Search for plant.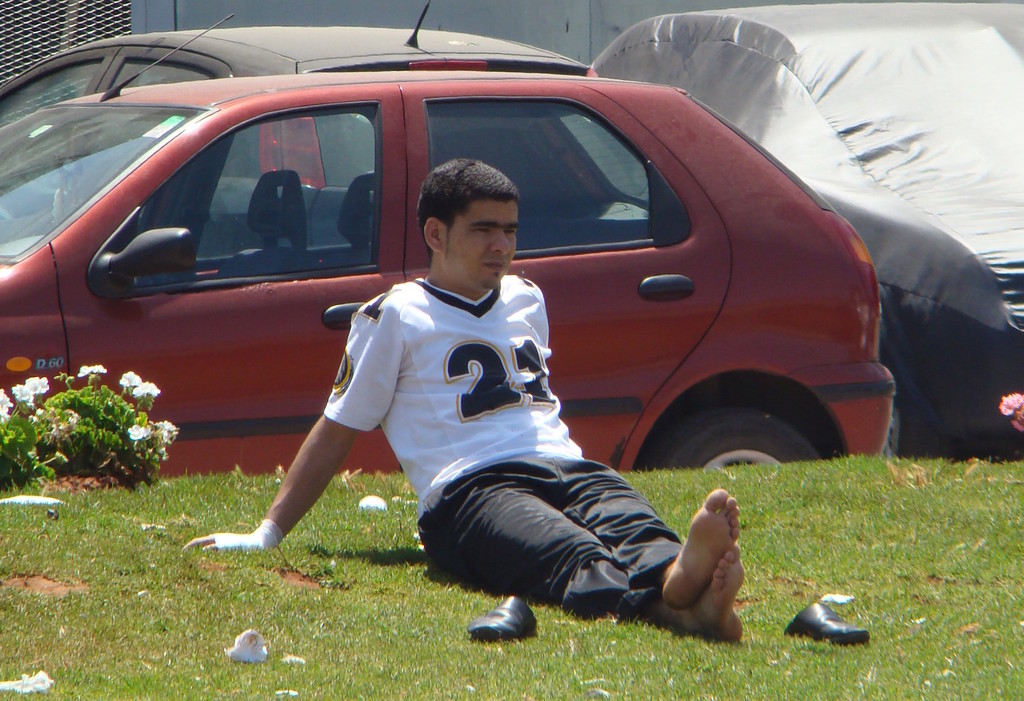
Found at rect(15, 355, 184, 492).
